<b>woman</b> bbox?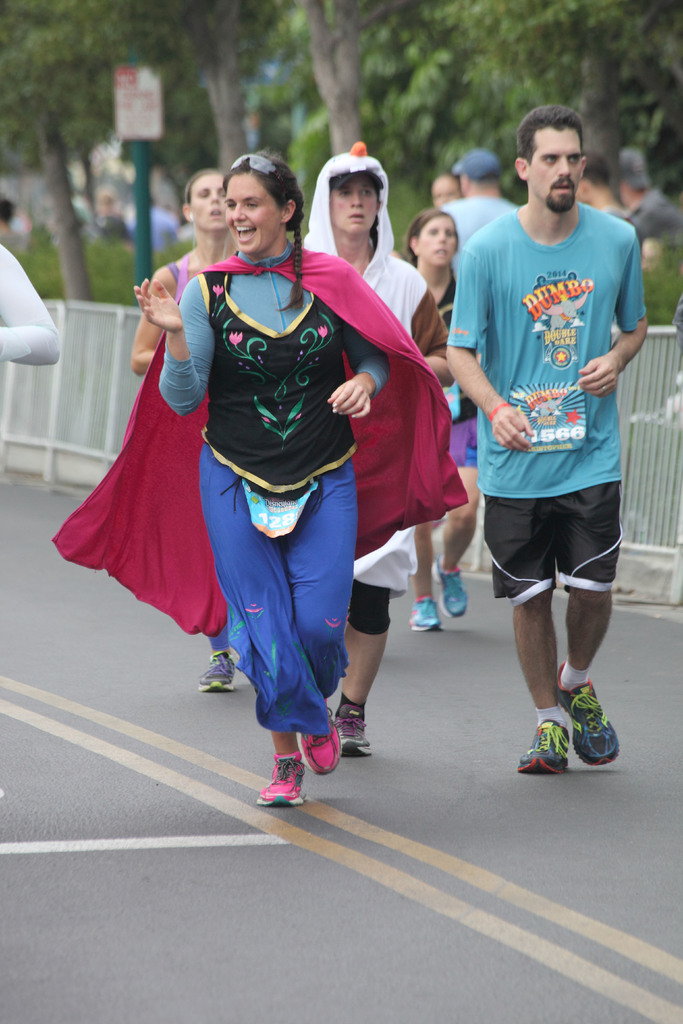
[left=393, top=209, right=490, bottom=641]
